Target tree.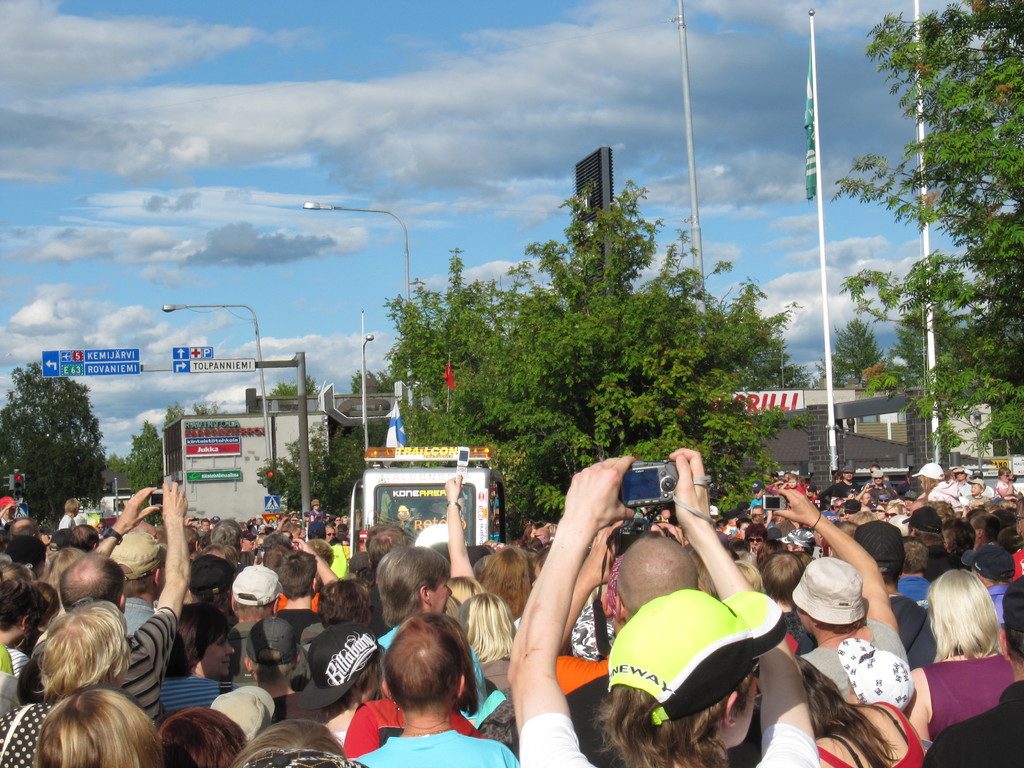
Target region: <region>352, 196, 791, 547</region>.
